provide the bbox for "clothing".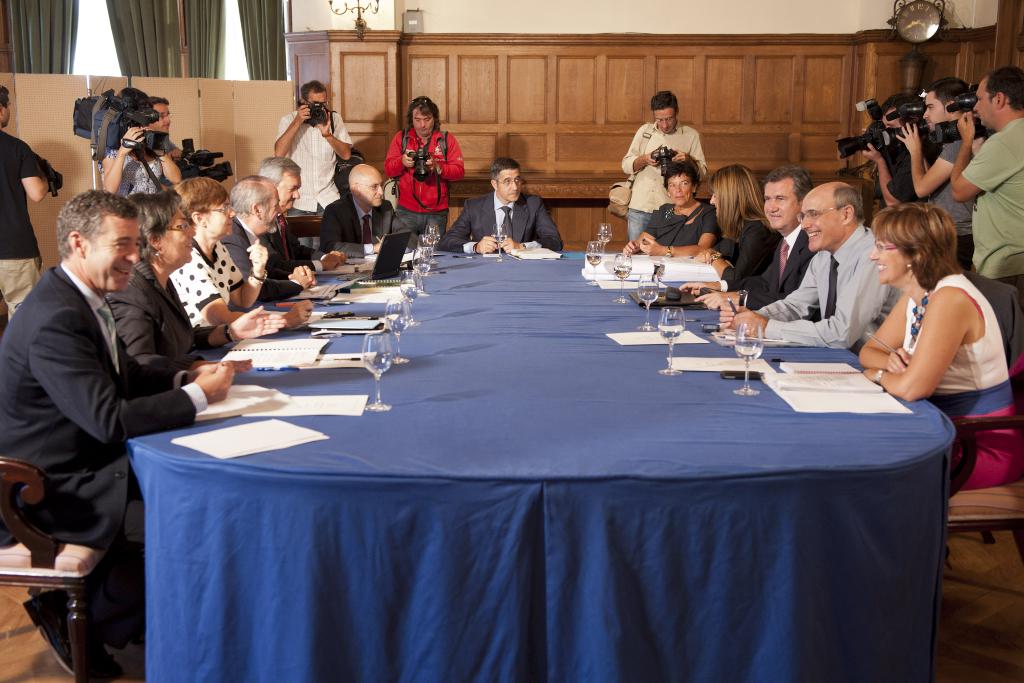
[left=318, top=193, right=410, bottom=263].
